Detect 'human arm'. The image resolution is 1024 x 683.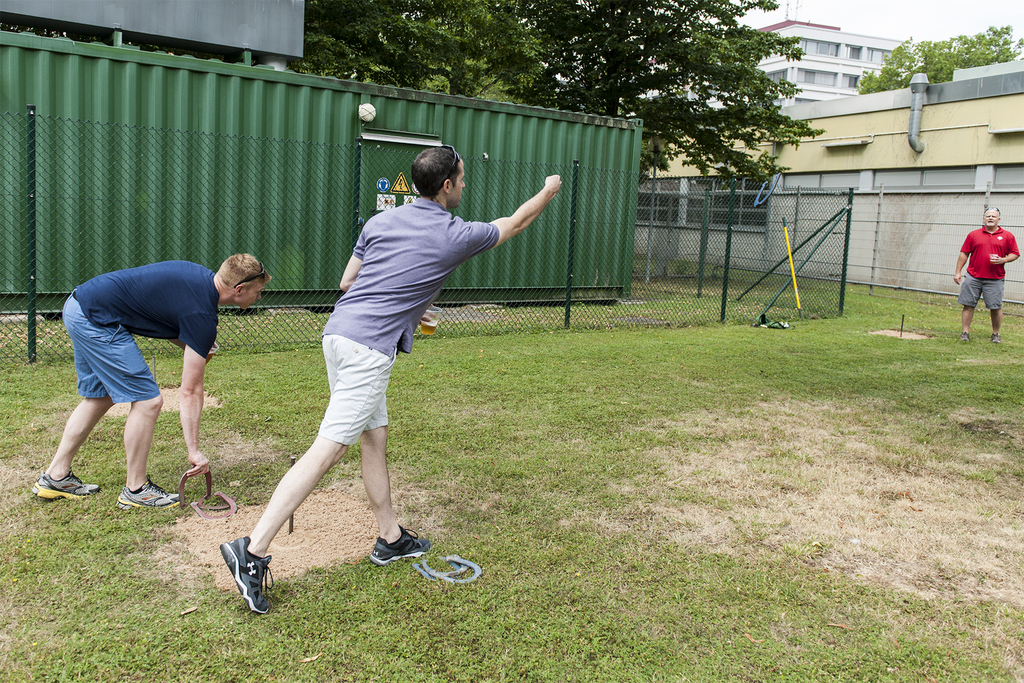
rect(340, 236, 365, 295).
